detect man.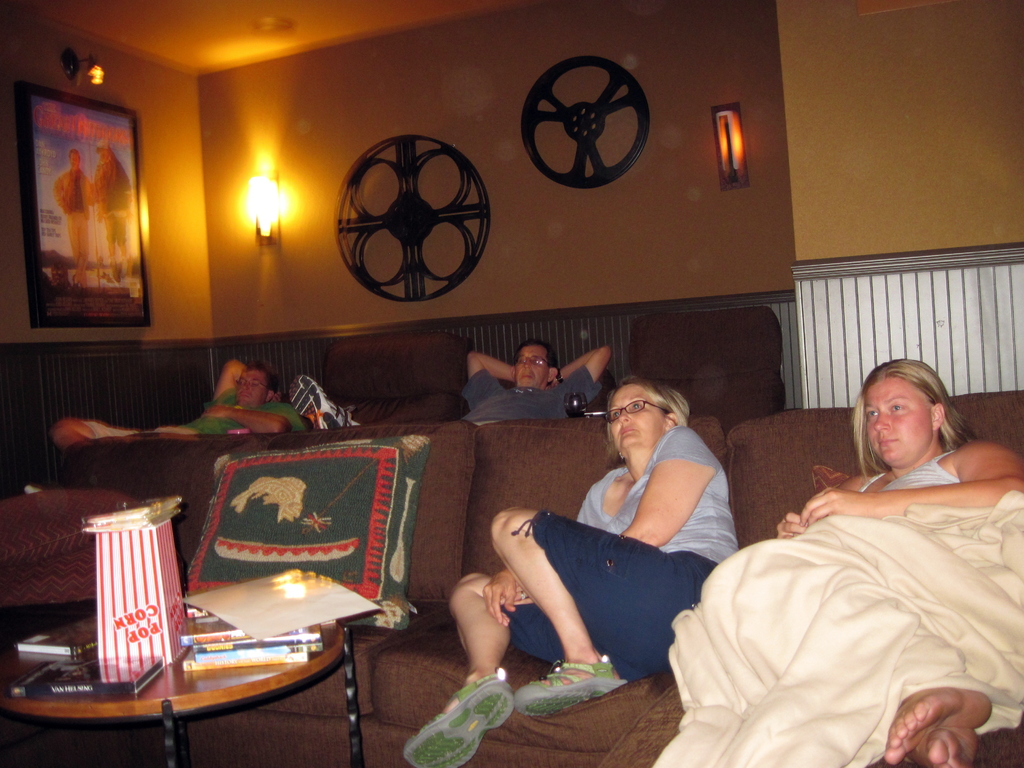
Detected at (x1=86, y1=360, x2=304, y2=440).
